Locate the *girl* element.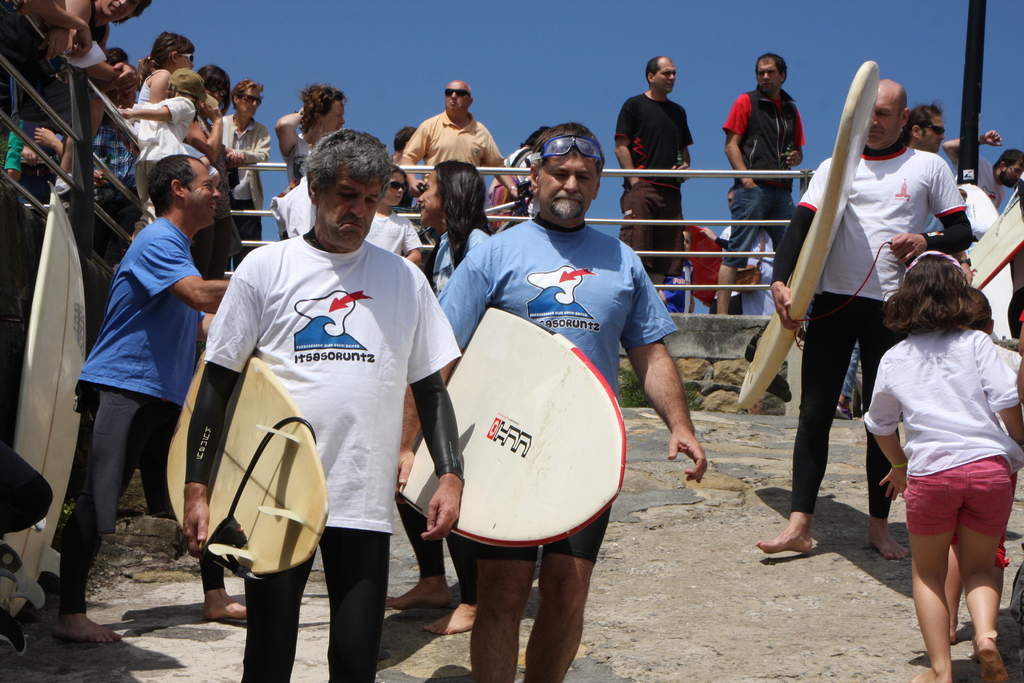
Element bbox: crop(865, 251, 1023, 682).
